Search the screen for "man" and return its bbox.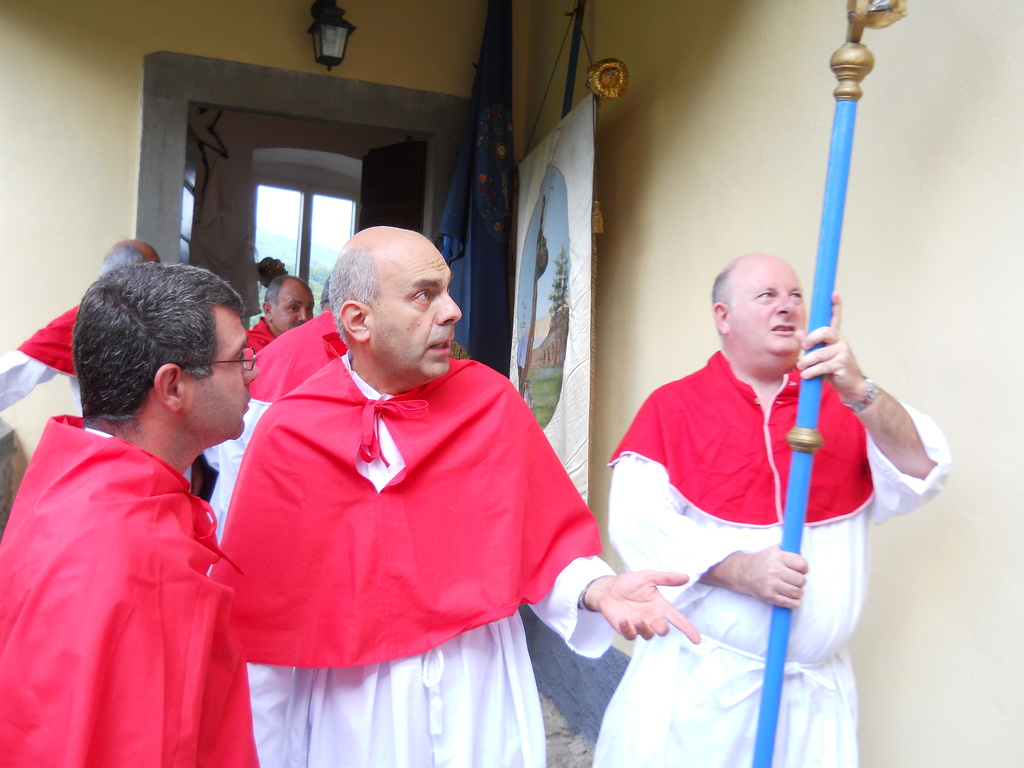
Found: x1=206, y1=278, x2=350, y2=545.
